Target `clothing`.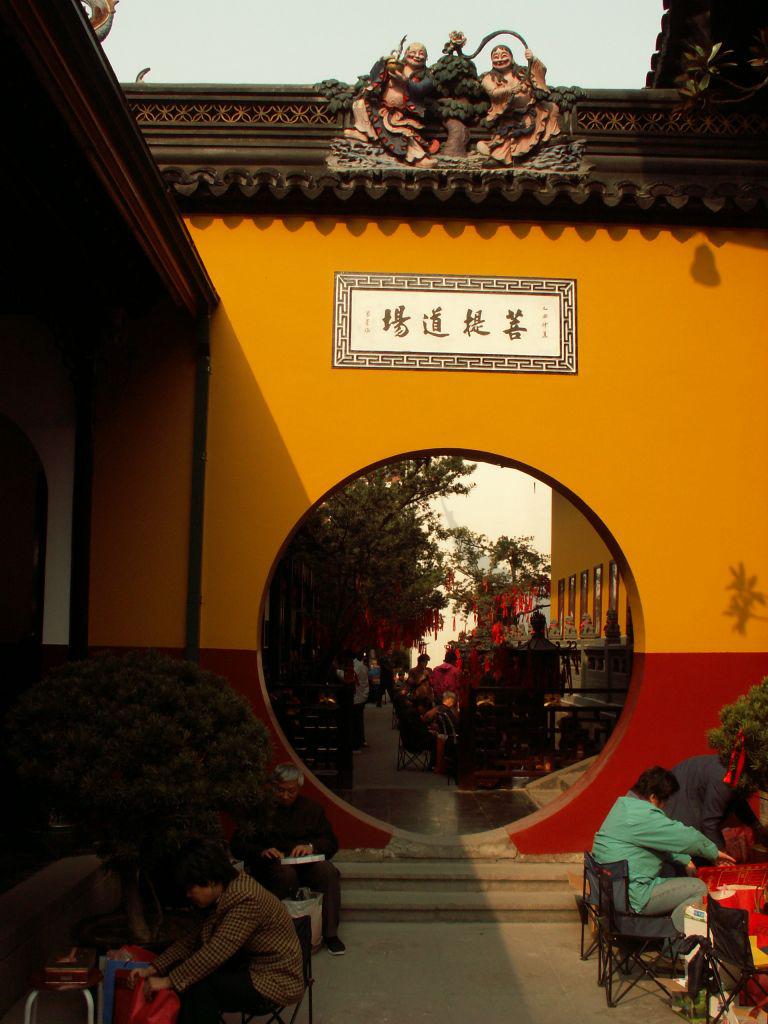
Target region: [162,872,317,1023].
